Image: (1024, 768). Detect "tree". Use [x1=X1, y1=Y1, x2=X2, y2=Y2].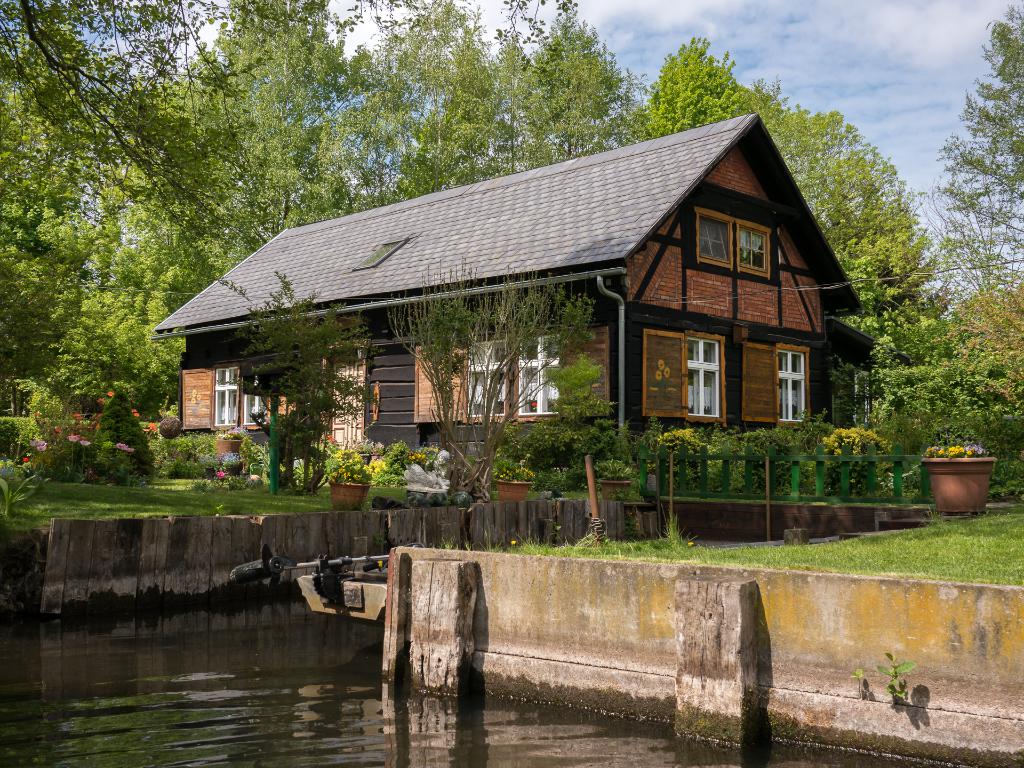
[x1=19, y1=51, x2=207, y2=530].
